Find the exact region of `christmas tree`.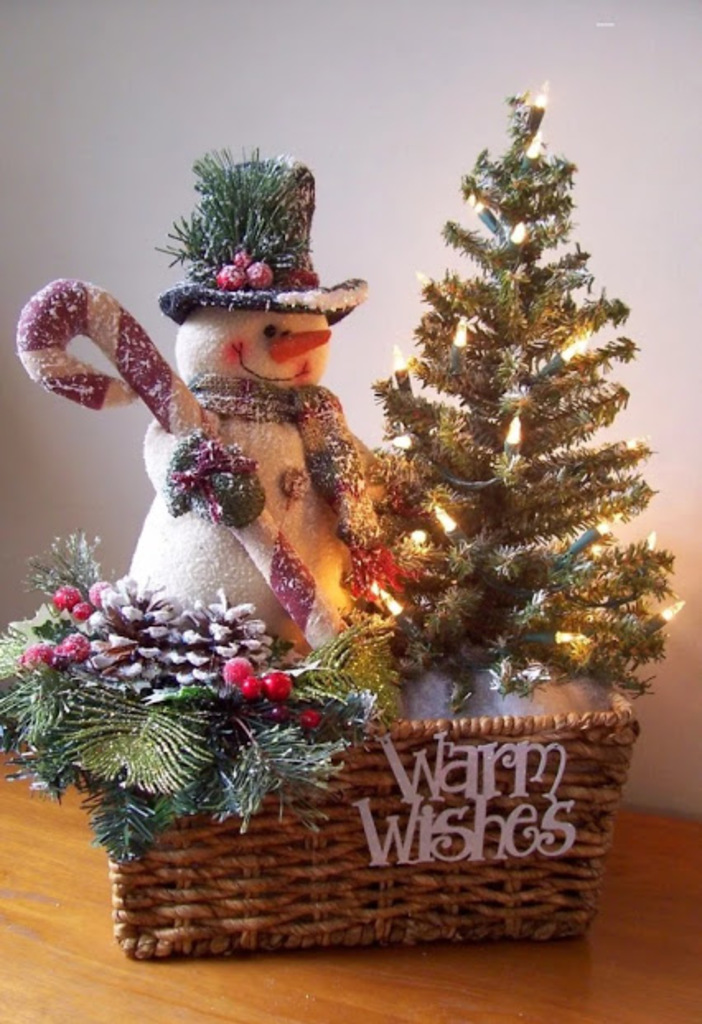
Exact region: select_region(386, 92, 661, 707).
